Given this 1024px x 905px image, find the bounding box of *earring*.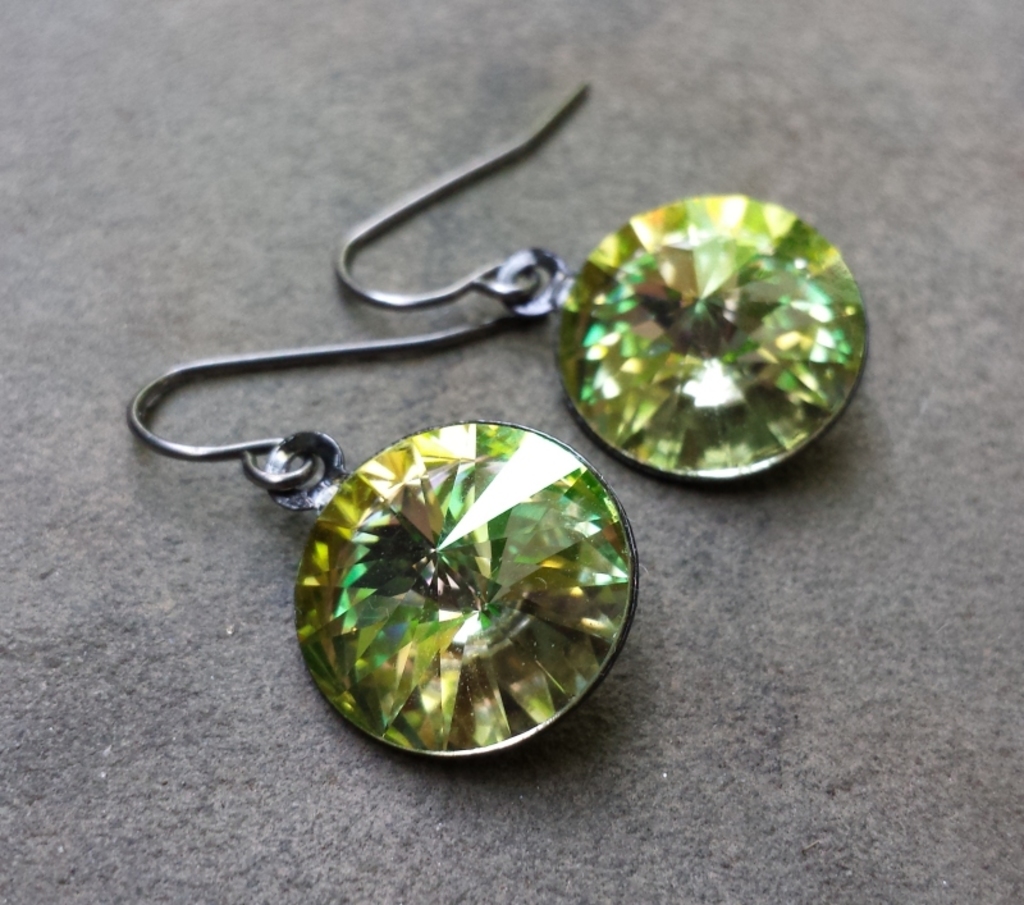
l=335, t=83, r=869, b=488.
